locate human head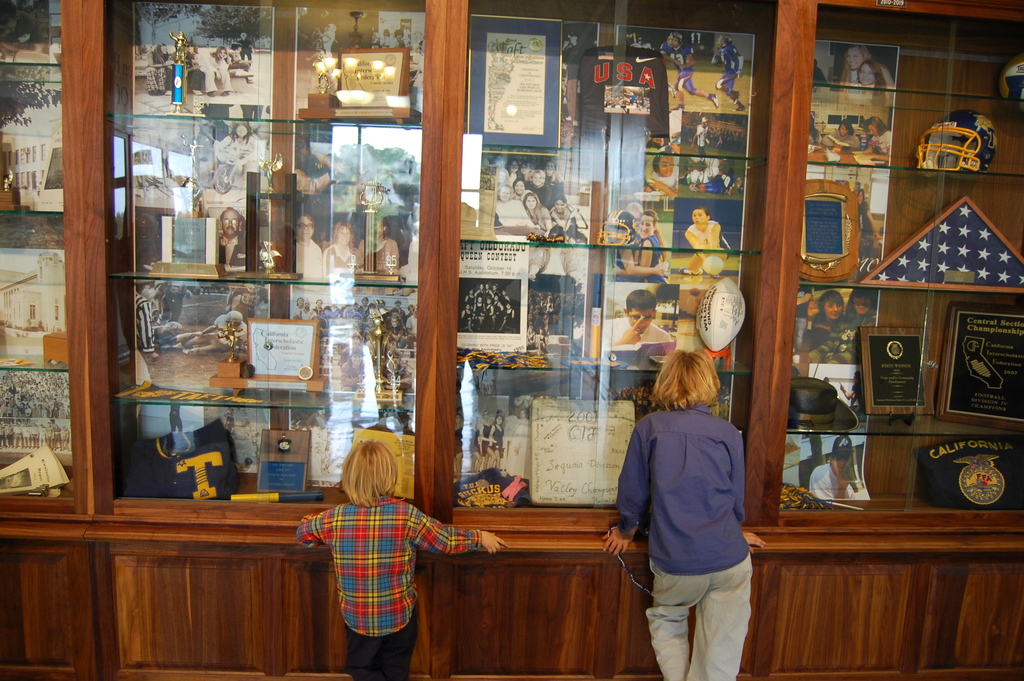
845,41,872,72
